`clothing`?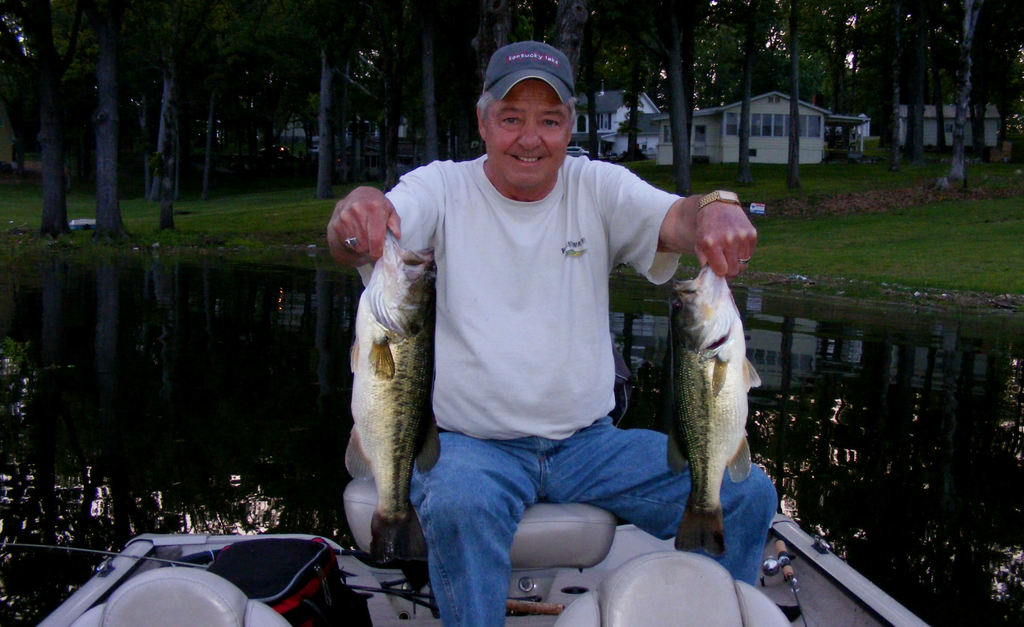
363:106:722:592
